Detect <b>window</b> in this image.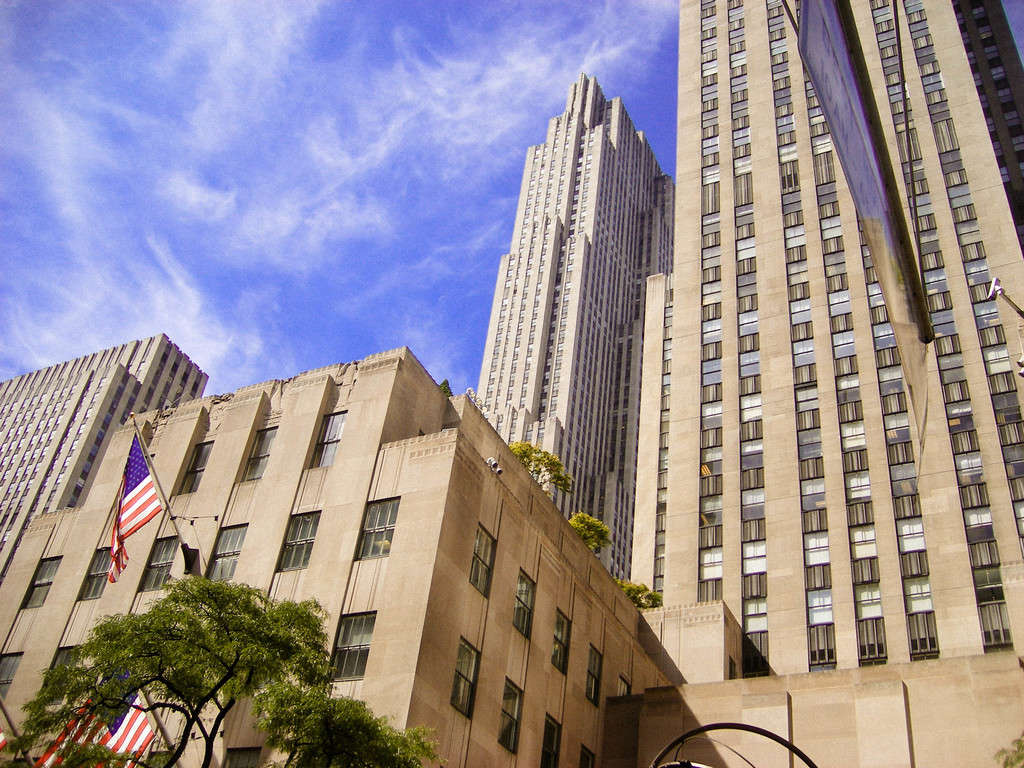
Detection: {"x1": 310, "y1": 412, "x2": 346, "y2": 467}.
